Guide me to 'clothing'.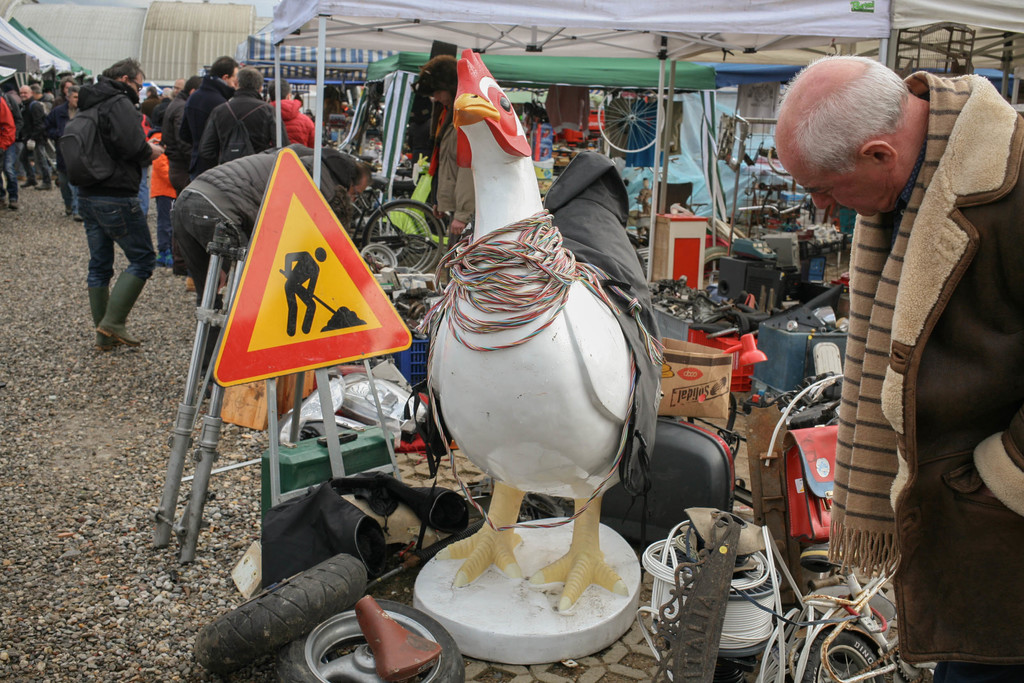
Guidance: 193,92,283,167.
